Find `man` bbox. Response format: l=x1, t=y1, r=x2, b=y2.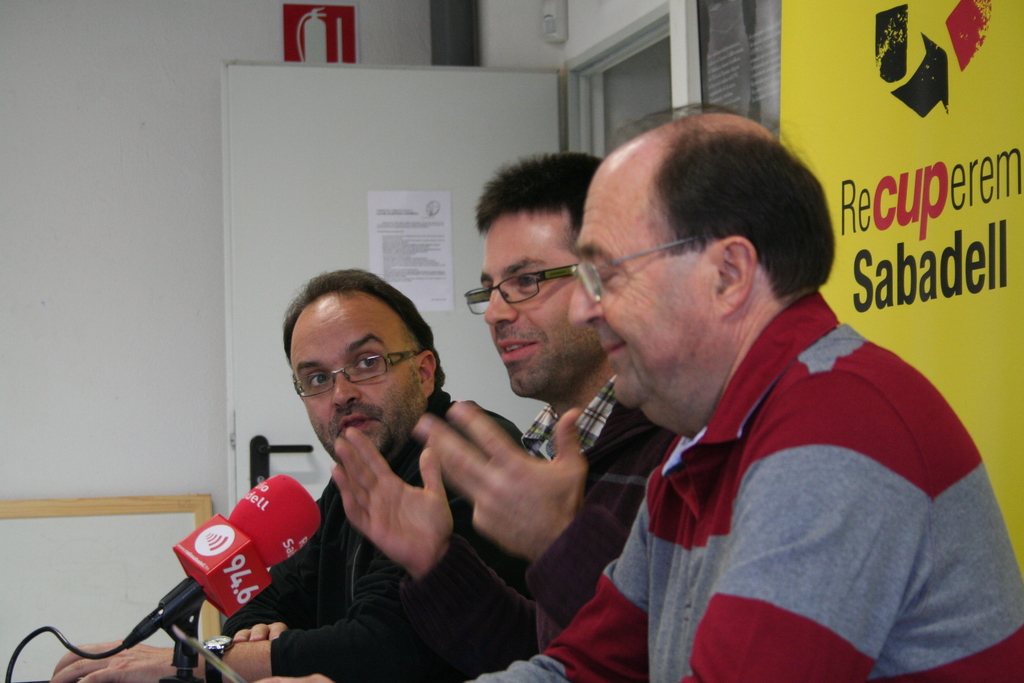
l=324, t=148, r=608, b=682.
